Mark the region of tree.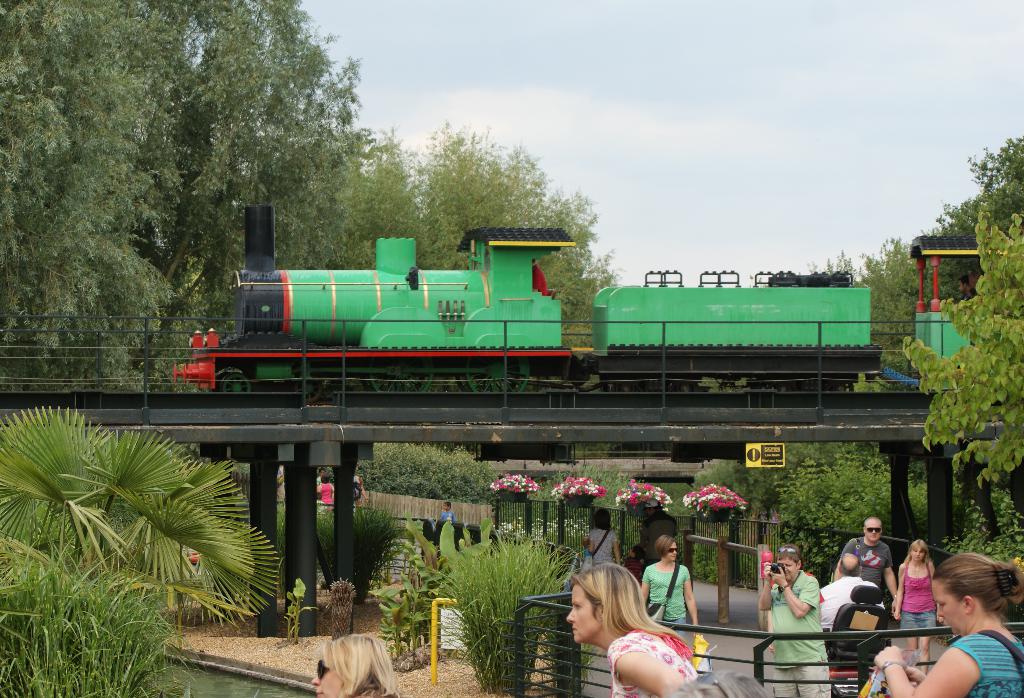
Region: l=0, t=0, r=200, b=396.
